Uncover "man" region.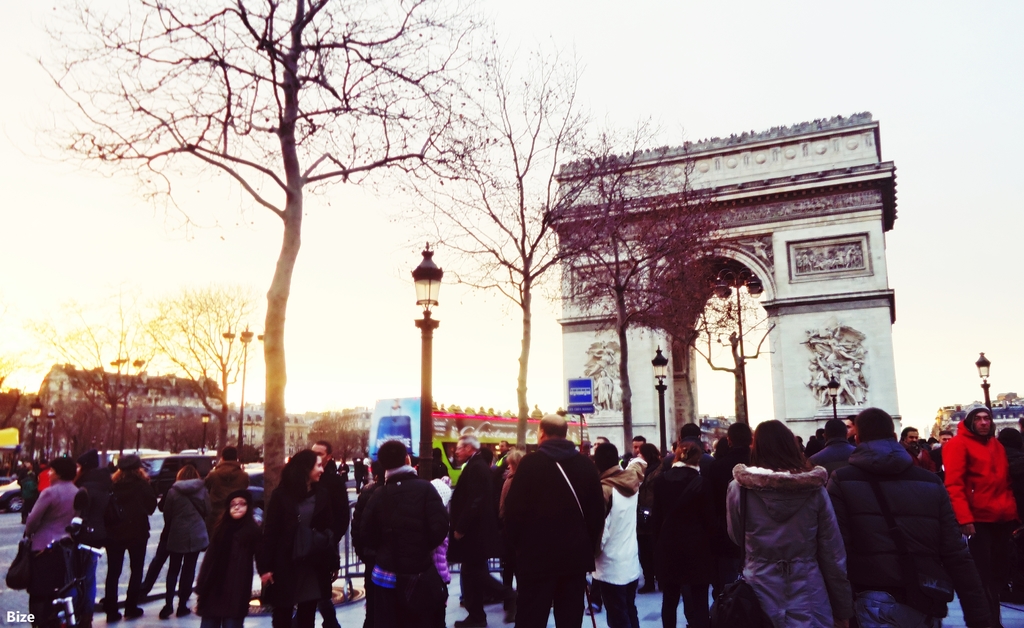
Uncovered: bbox=(499, 412, 606, 627).
